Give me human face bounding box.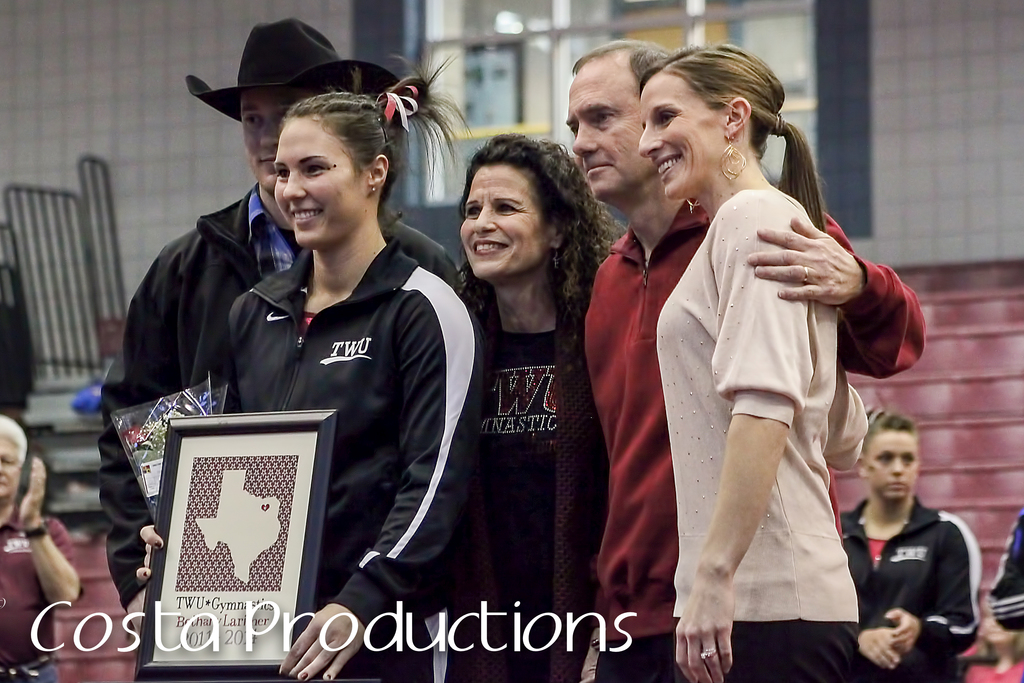
566, 67, 643, 197.
